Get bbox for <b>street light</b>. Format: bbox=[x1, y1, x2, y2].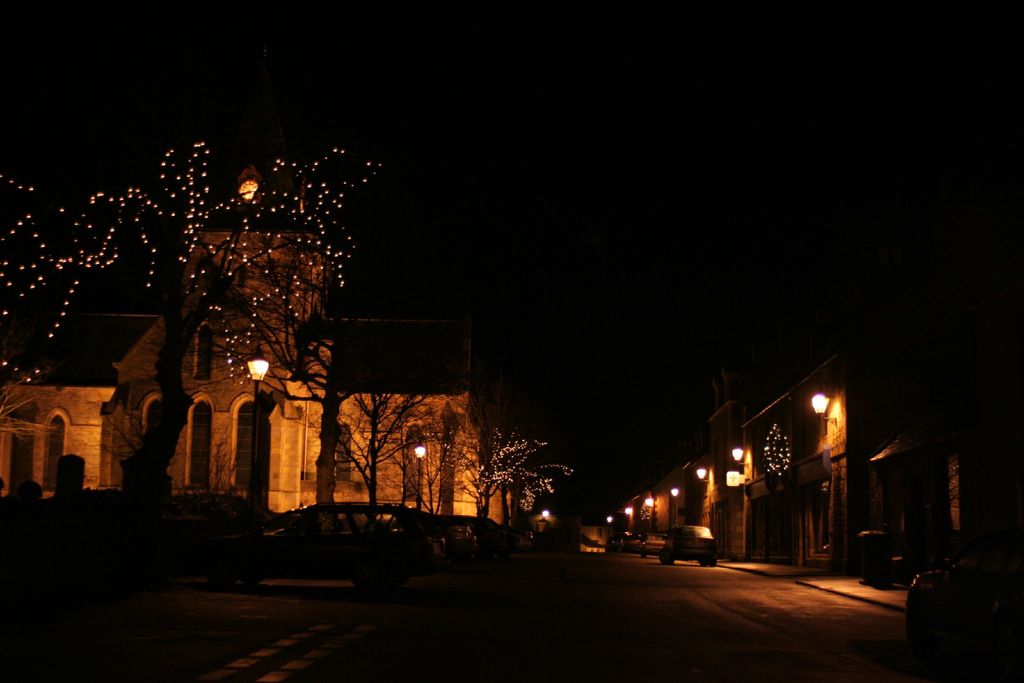
bbox=[623, 506, 633, 516].
